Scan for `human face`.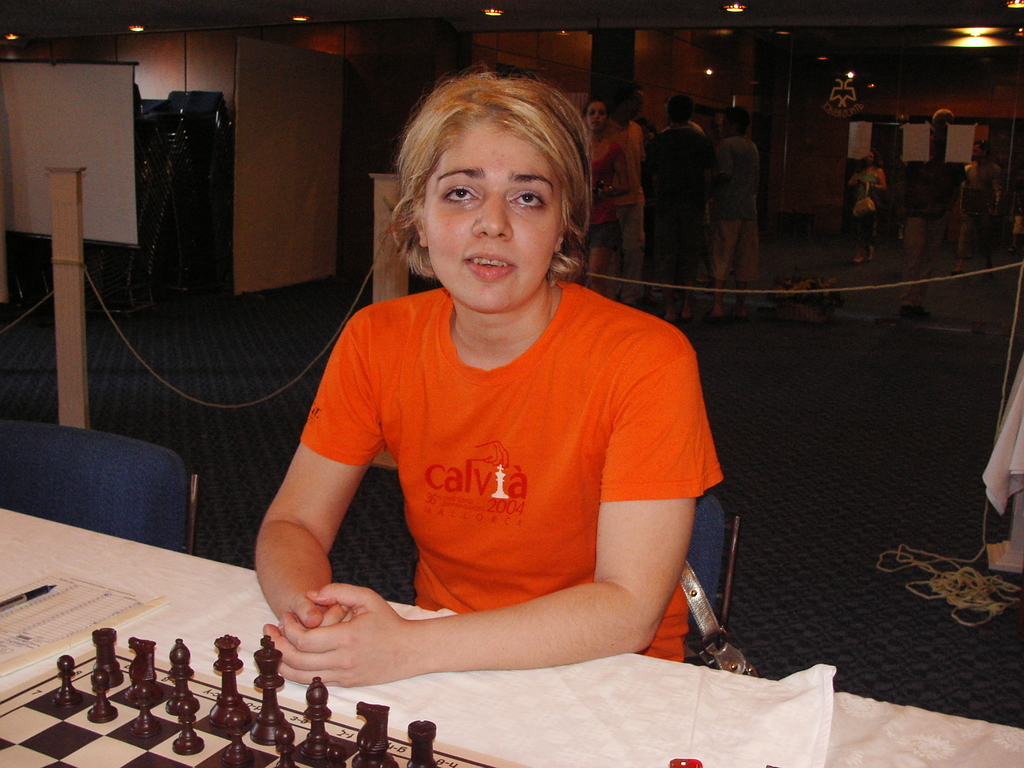
Scan result: [628, 93, 644, 120].
